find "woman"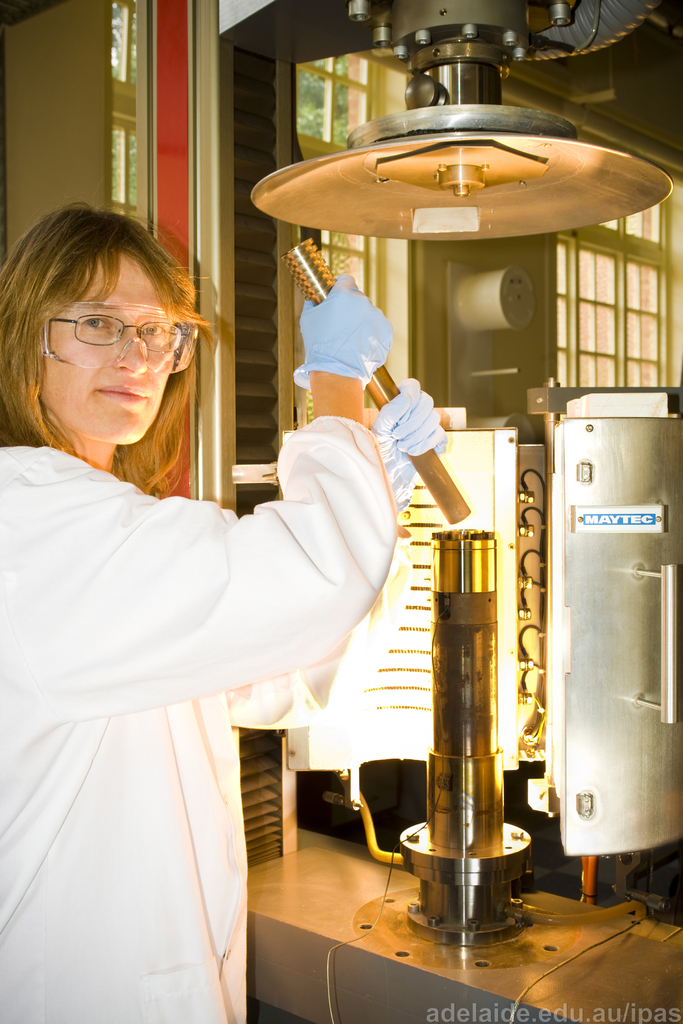
crop(39, 230, 422, 1005)
